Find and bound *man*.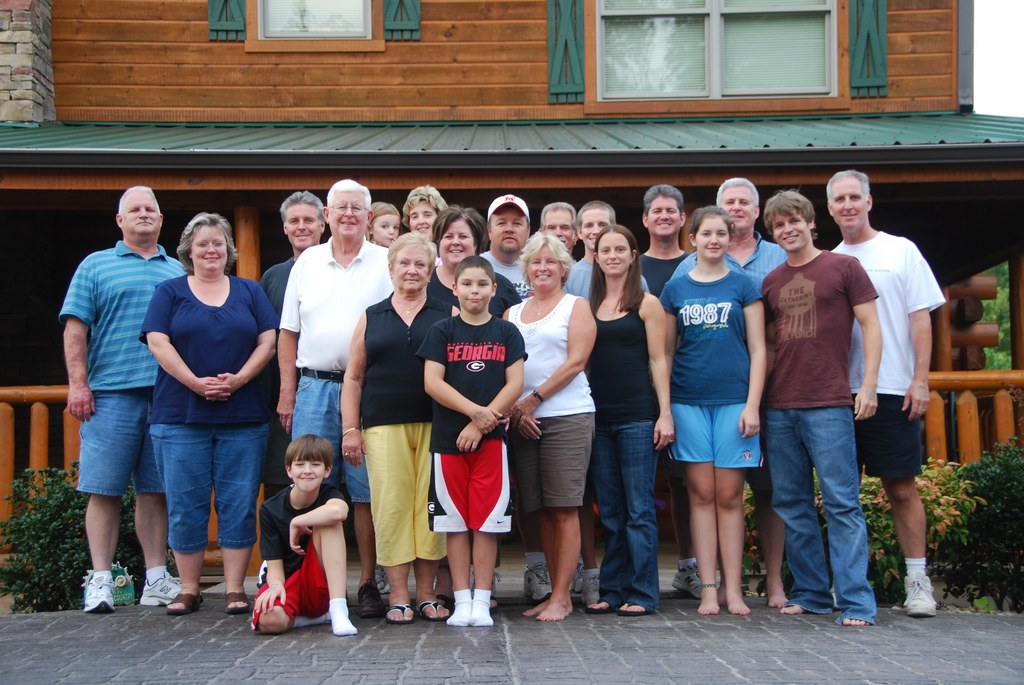
Bound: bbox=(639, 184, 718, 602).
